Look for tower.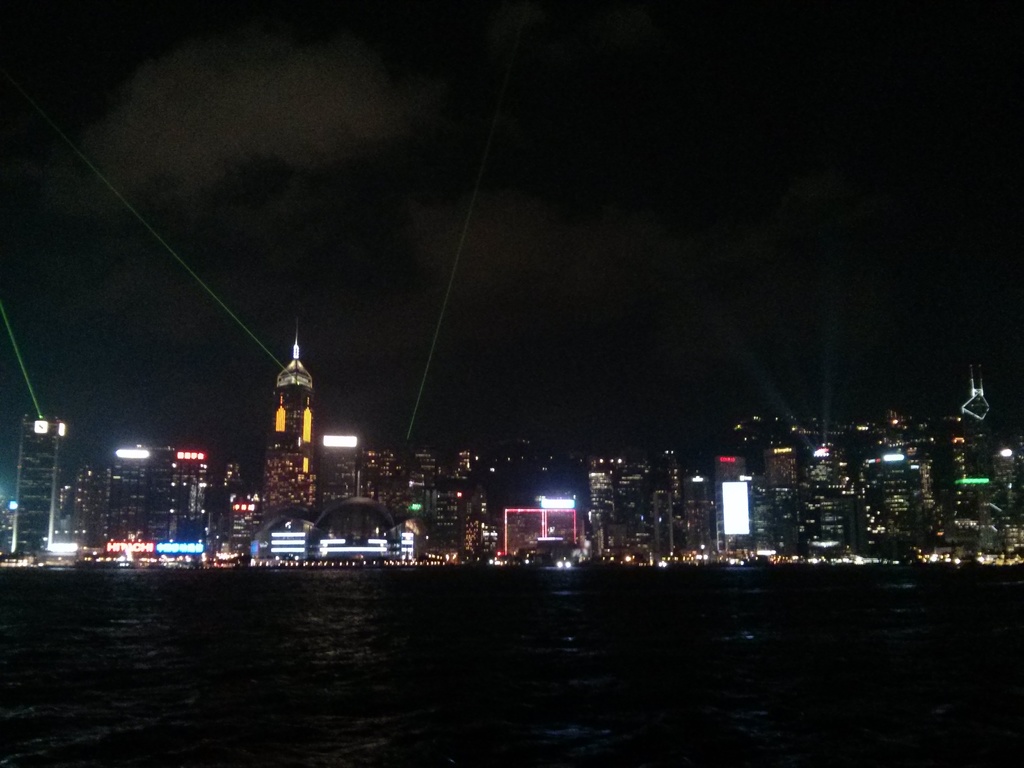
Found: Rect(260, 329, 314, 510).
